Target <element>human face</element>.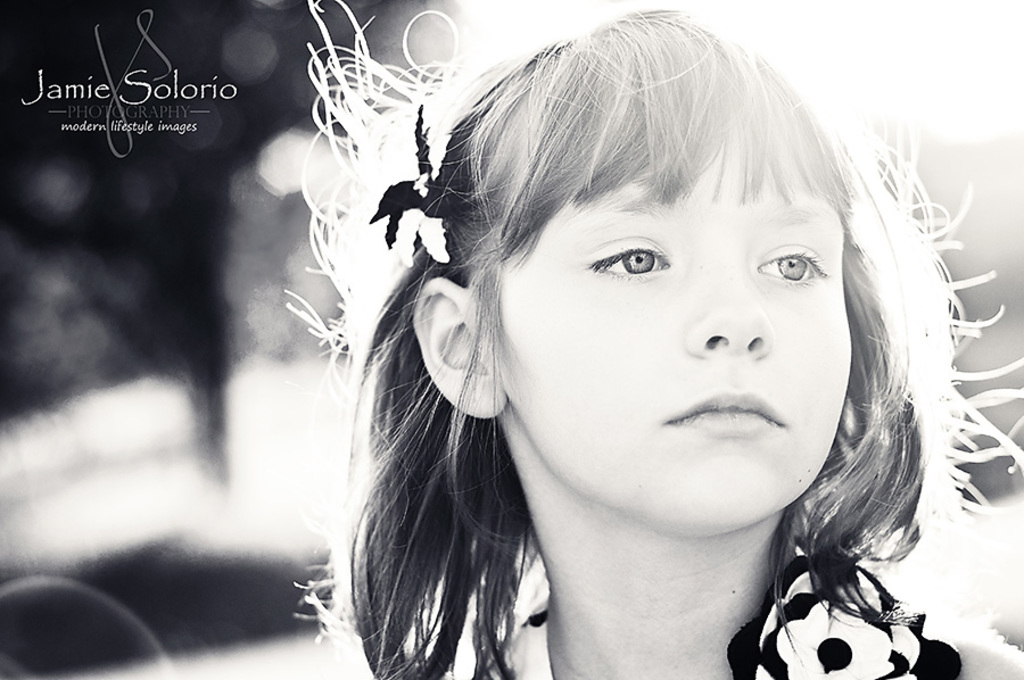
Target region: BBox(498, 106, 850, 524).
